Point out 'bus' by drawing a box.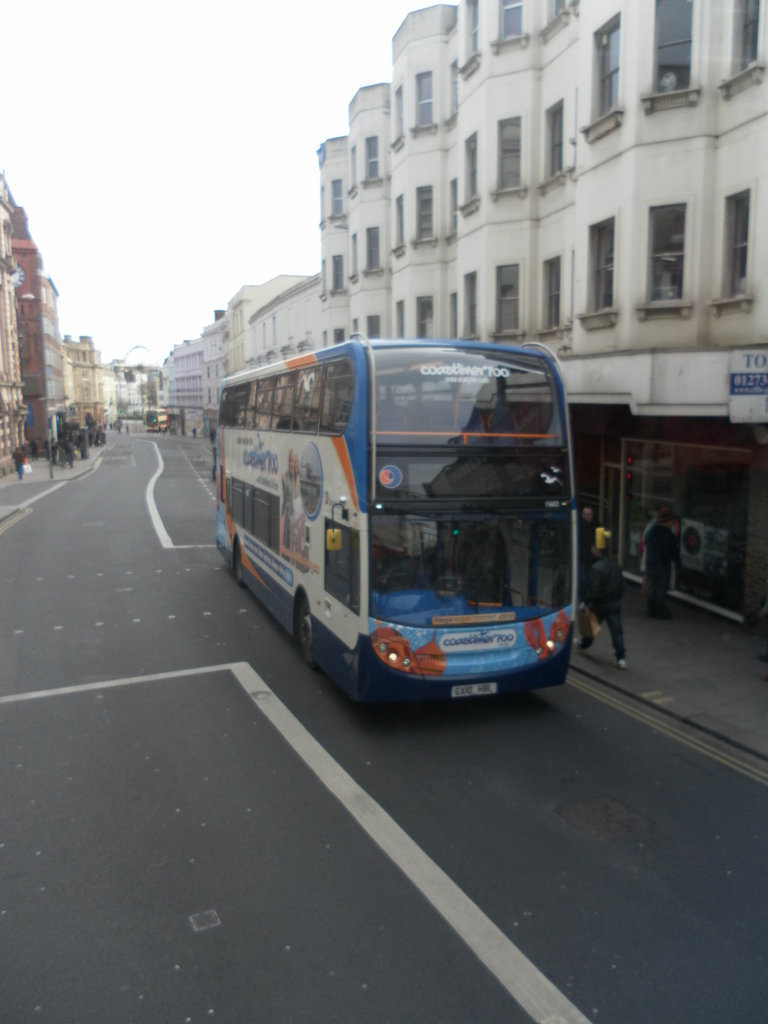
[x1=144, y1=405, x2=172, y2=433].
